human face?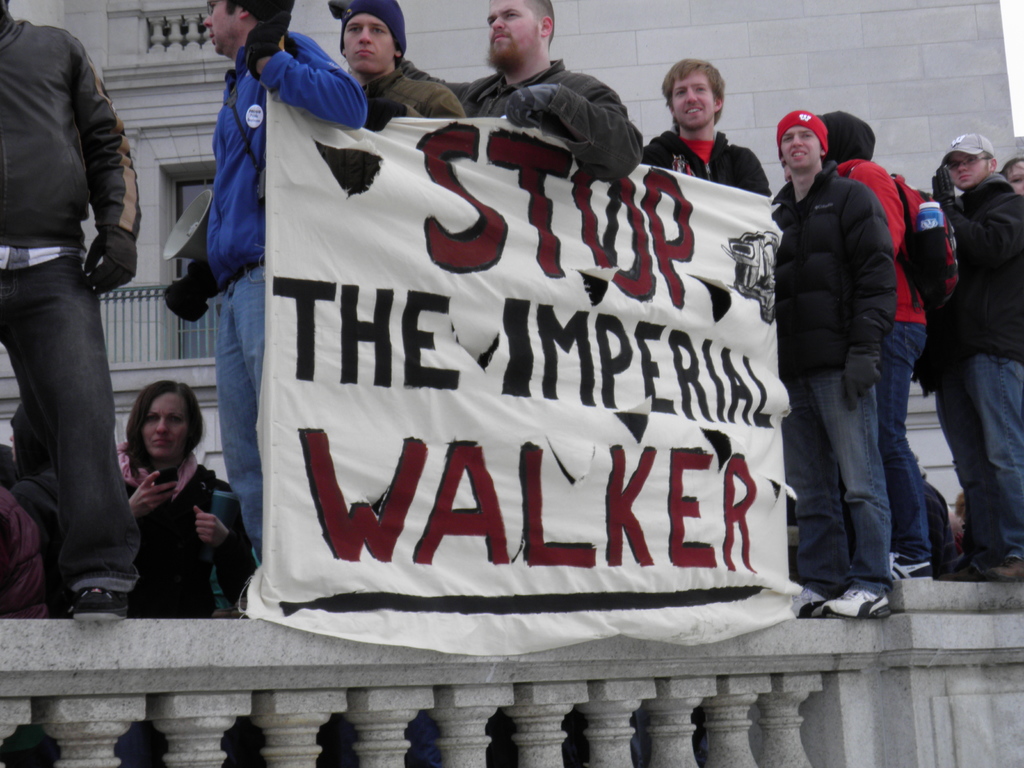
bbox(944, 148, 985, 188)
